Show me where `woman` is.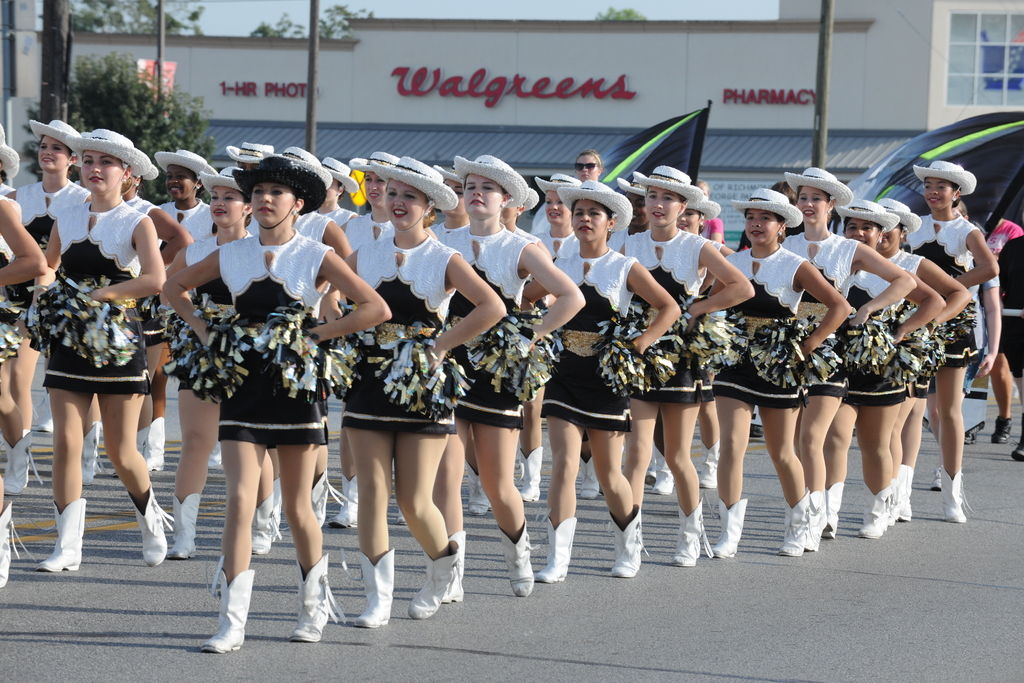
`woman` is at crop(661, 183, 711, 497).
